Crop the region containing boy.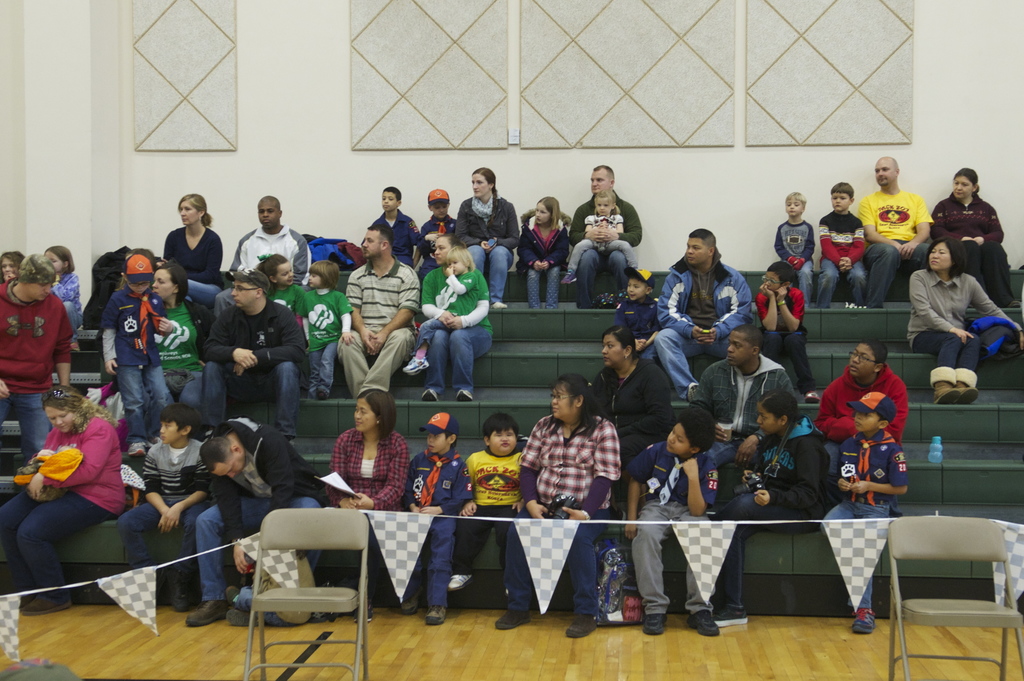
Crop region: <region>816, 183, 867, 309</region>.
